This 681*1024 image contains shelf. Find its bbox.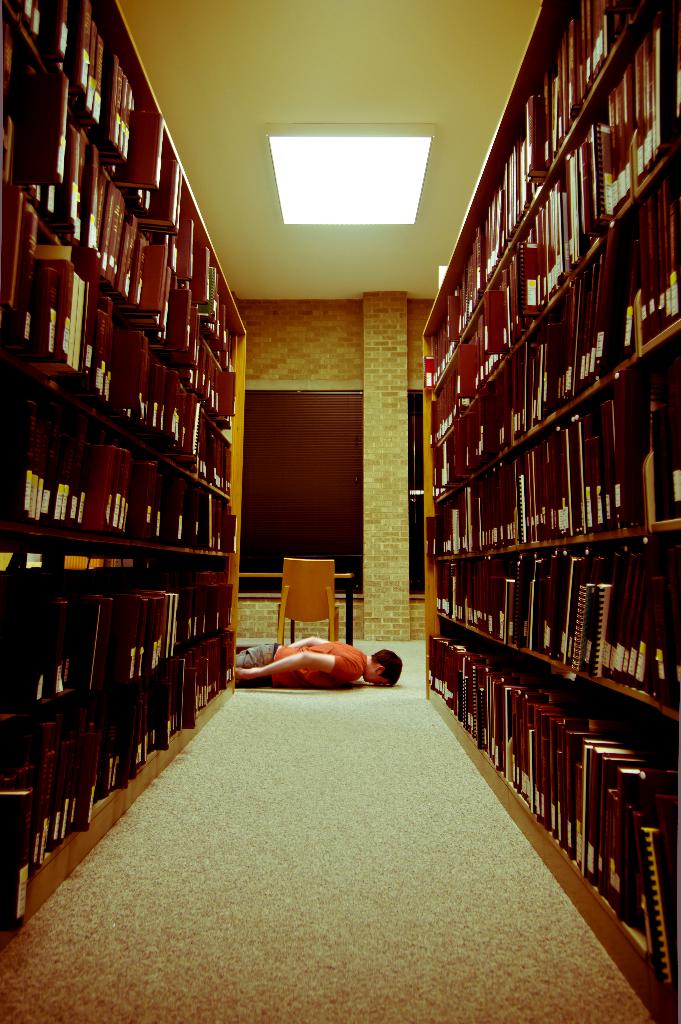
pyautogui.locateOnScreen(68, 0, 154, 213).
